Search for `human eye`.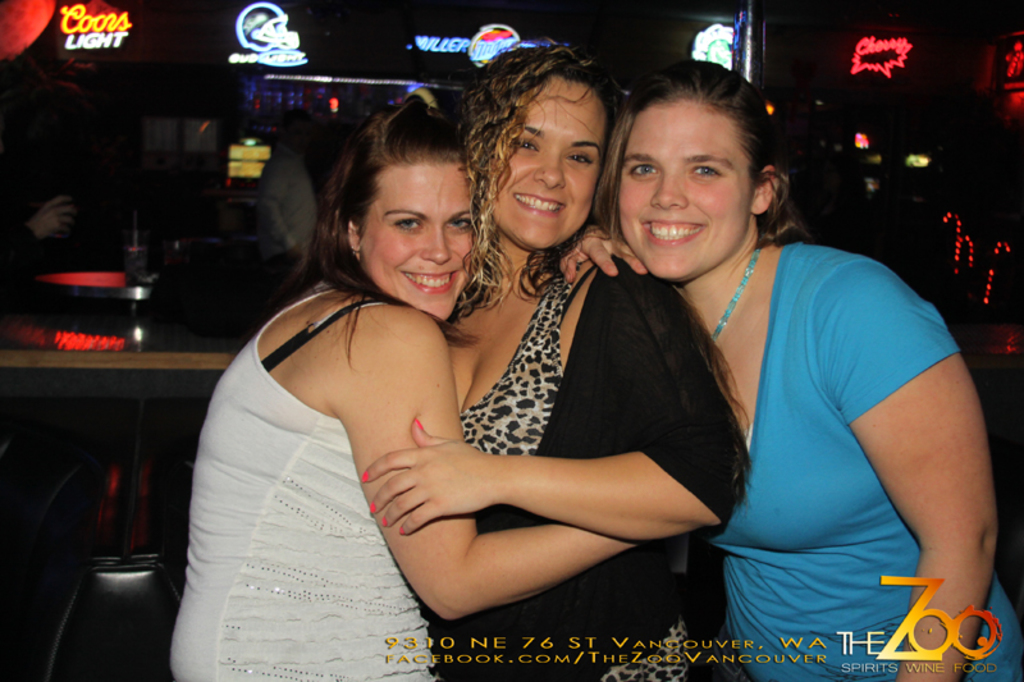
Found at Rect(396, 216, 417, 233).
